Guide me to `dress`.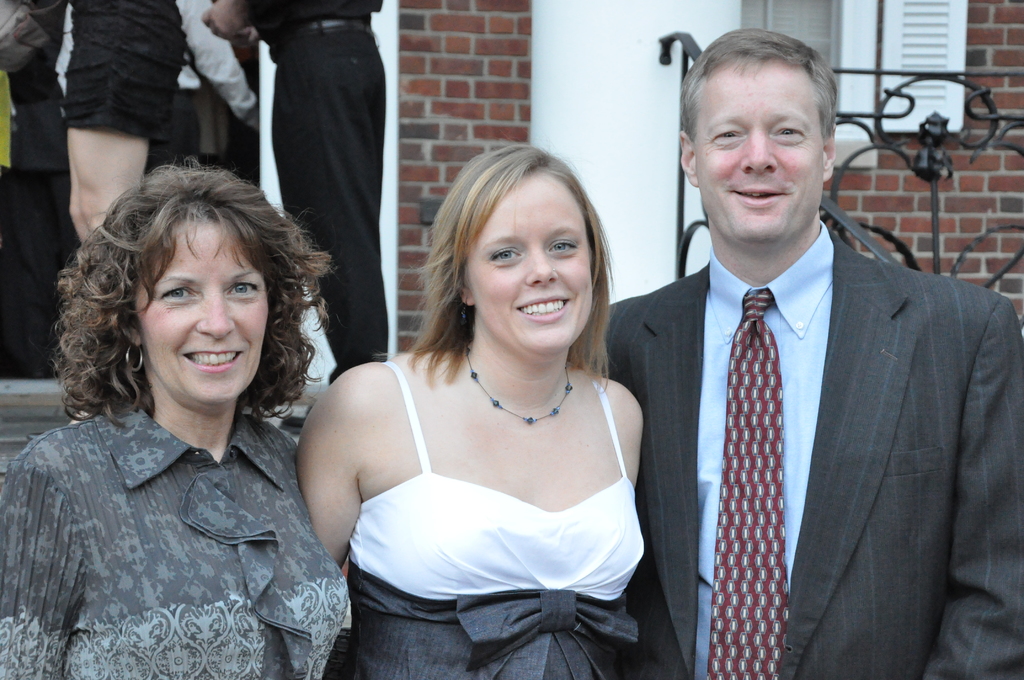
Guidance: box(0, 409, 350, 679).
